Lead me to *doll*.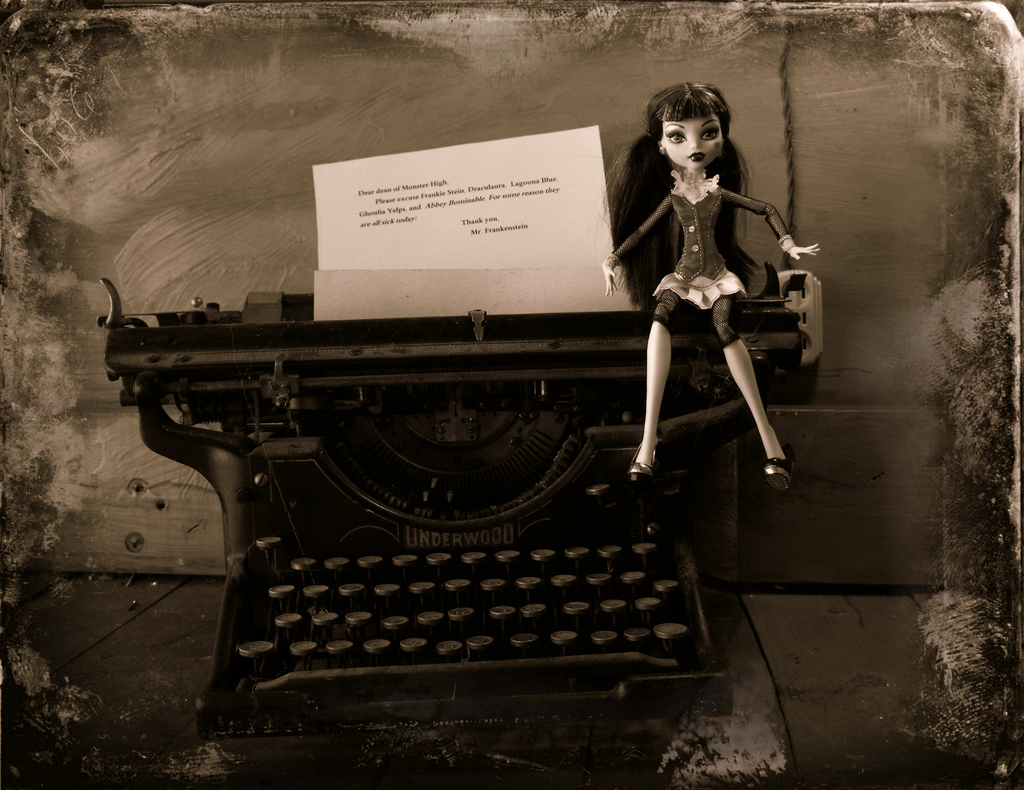
Lead to crop(598, 67, 823, 540).
